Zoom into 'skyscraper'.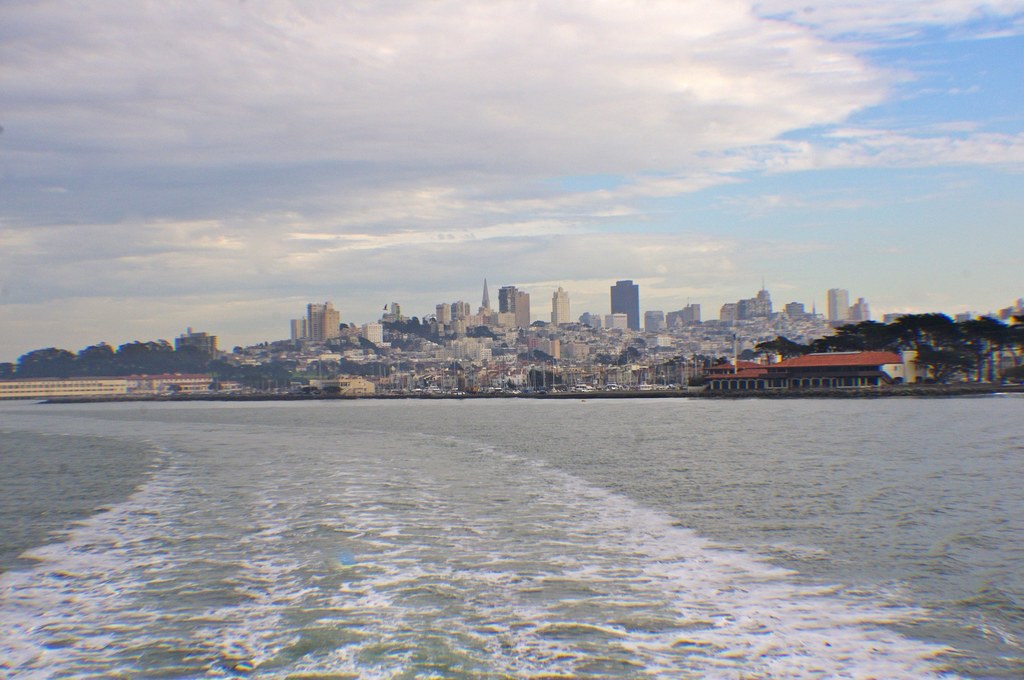
Zoom target: x1=612 y1=279 x2=640 y2=330.
